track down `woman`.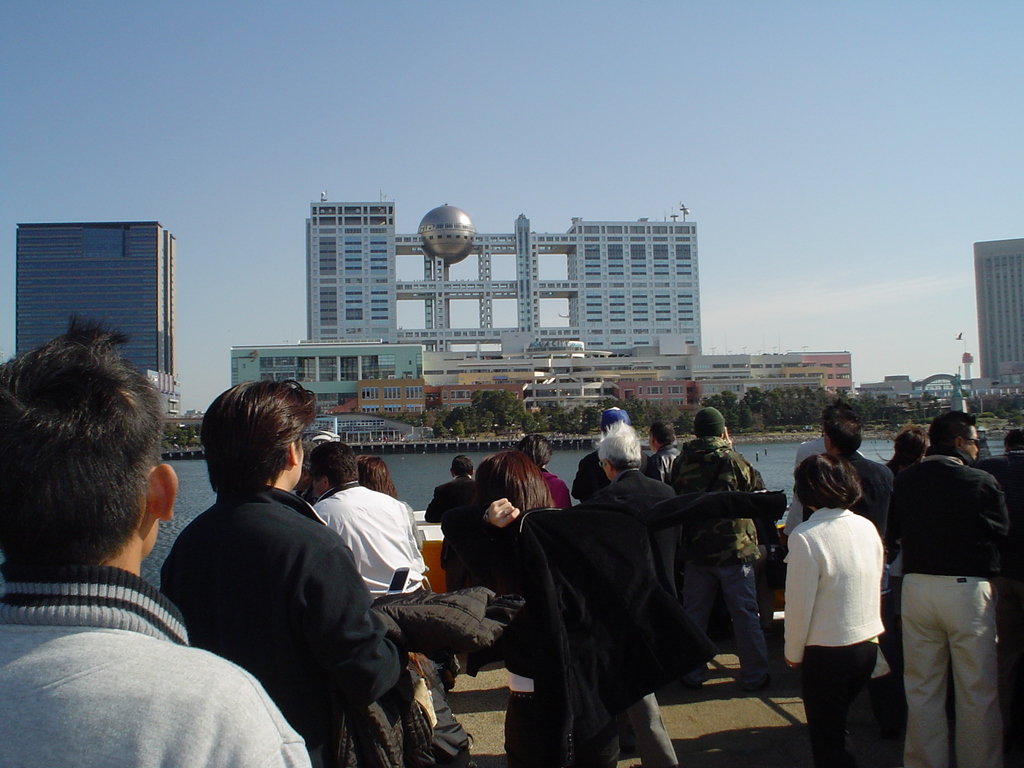
Tracked to {"x1": 444, "y1": 442, "x2": 618, "y2": 767}.
